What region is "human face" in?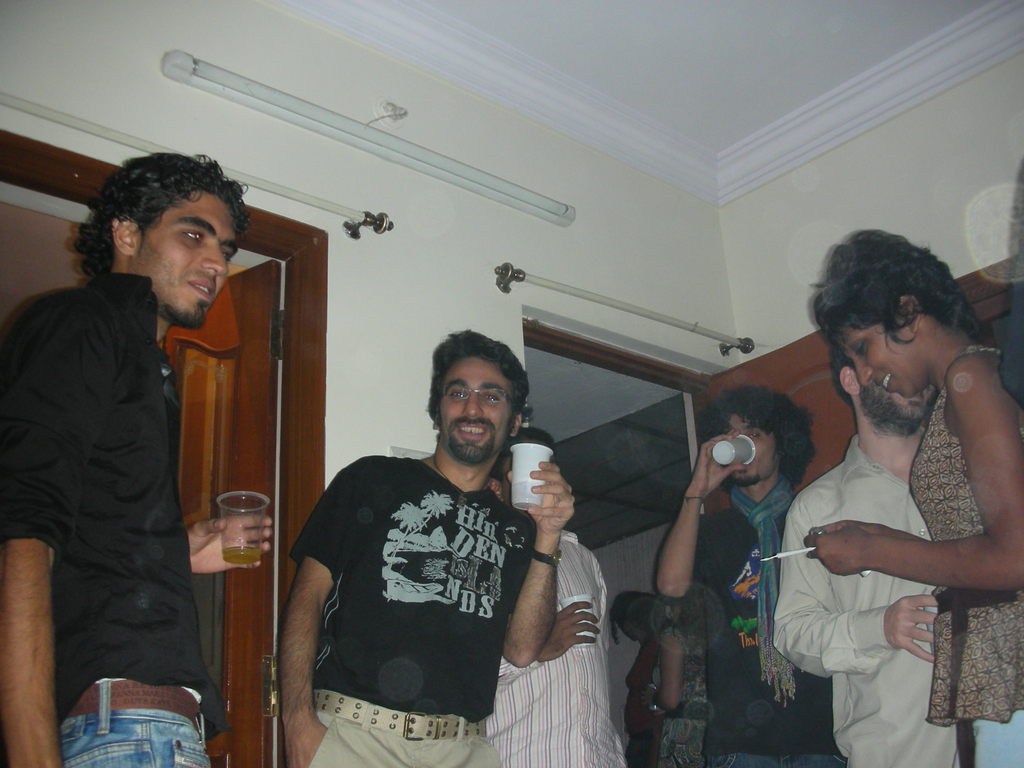
x1=884, y1=386, x2=934, y2=417.
